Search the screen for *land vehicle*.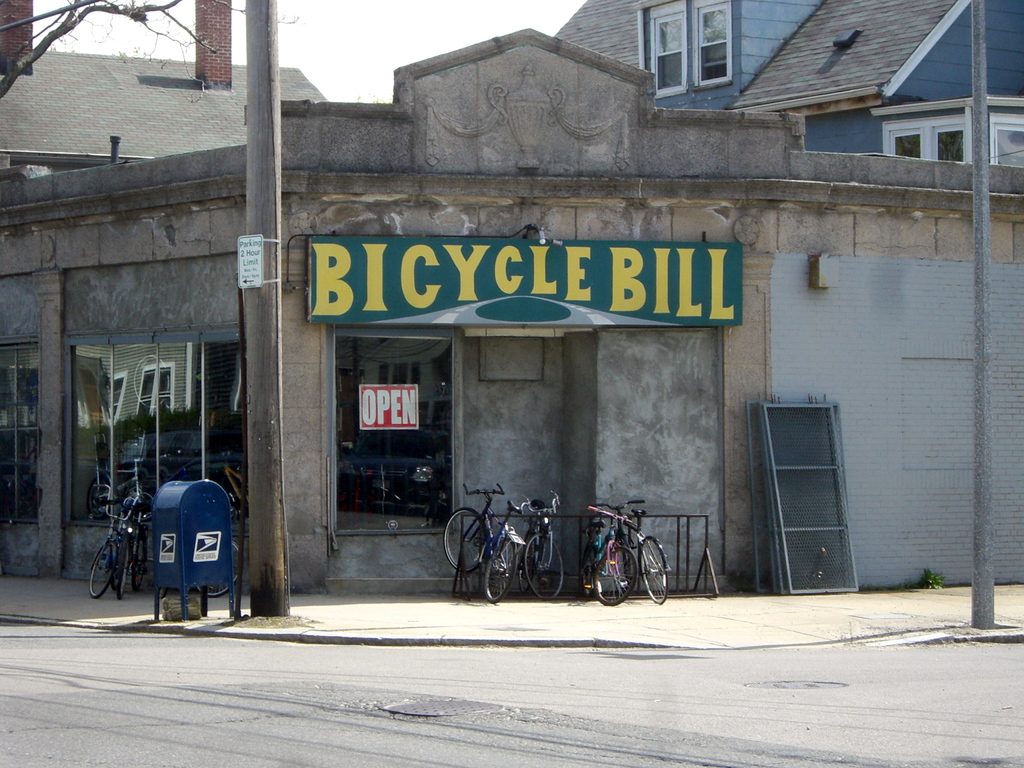
Found at 88/499/146/596.
